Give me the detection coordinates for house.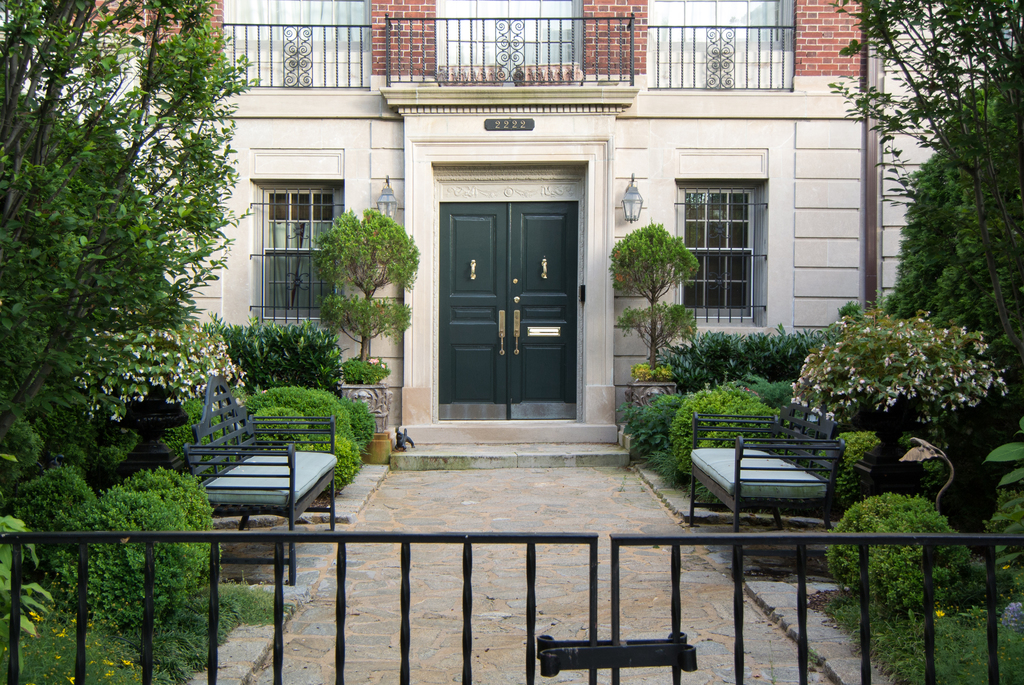
l=85, t=0, r=972, b=557.
